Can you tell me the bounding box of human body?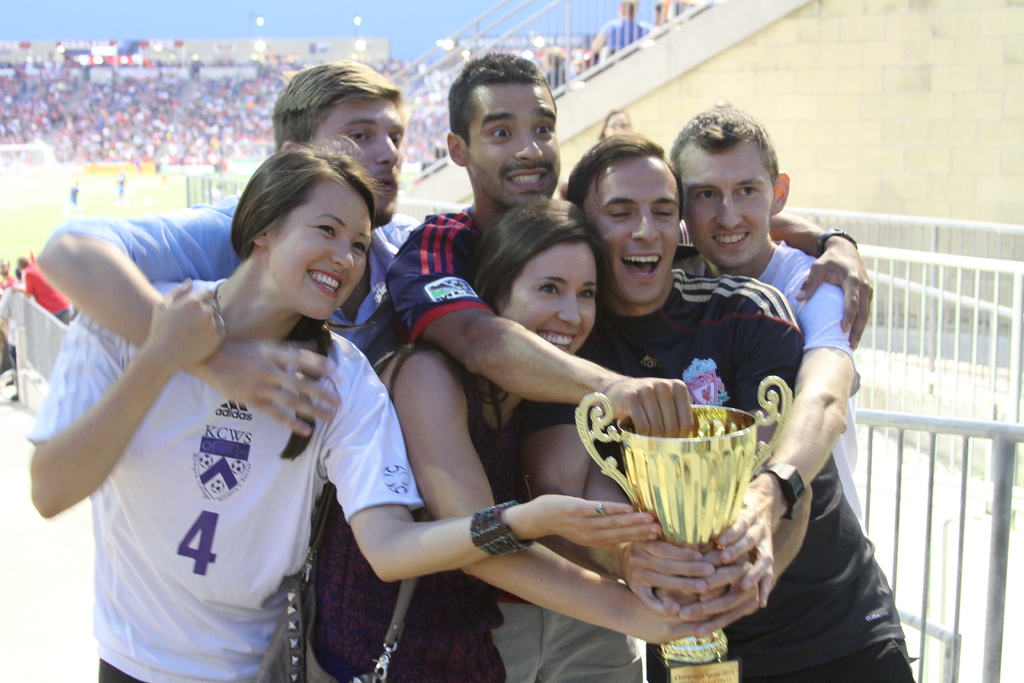
[left=39, top=57, right=875, bottom=682].
